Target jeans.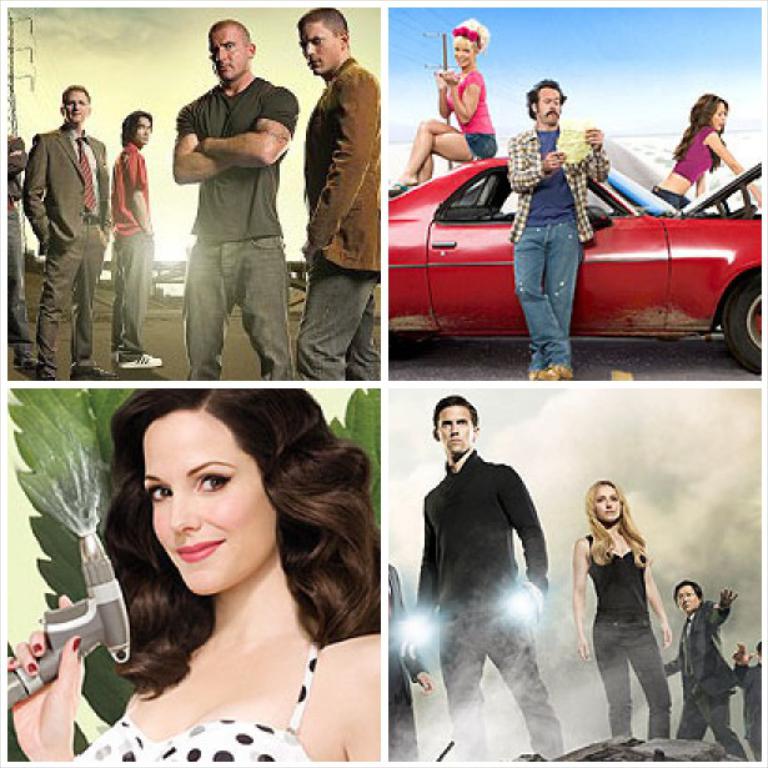
Target region: [x1=164, y1=236, x2=300, y2=385].
